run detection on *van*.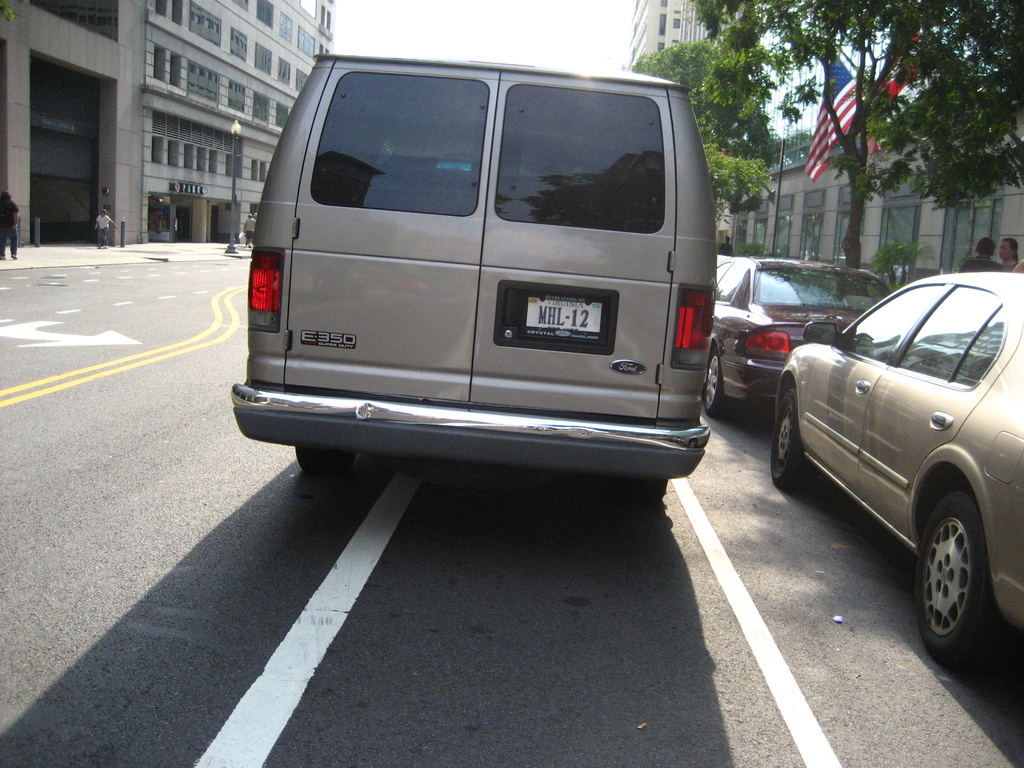
Result: bbox(230, 54, 721, 495).
